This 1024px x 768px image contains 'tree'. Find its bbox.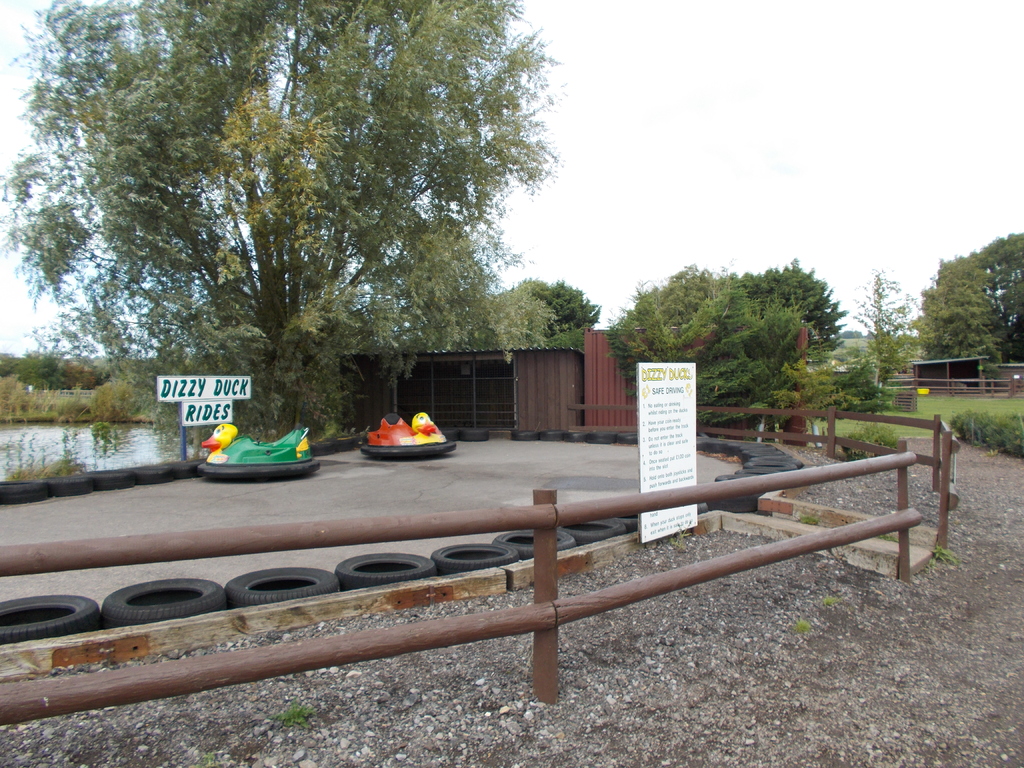
region(832, 327, 873, 342).
